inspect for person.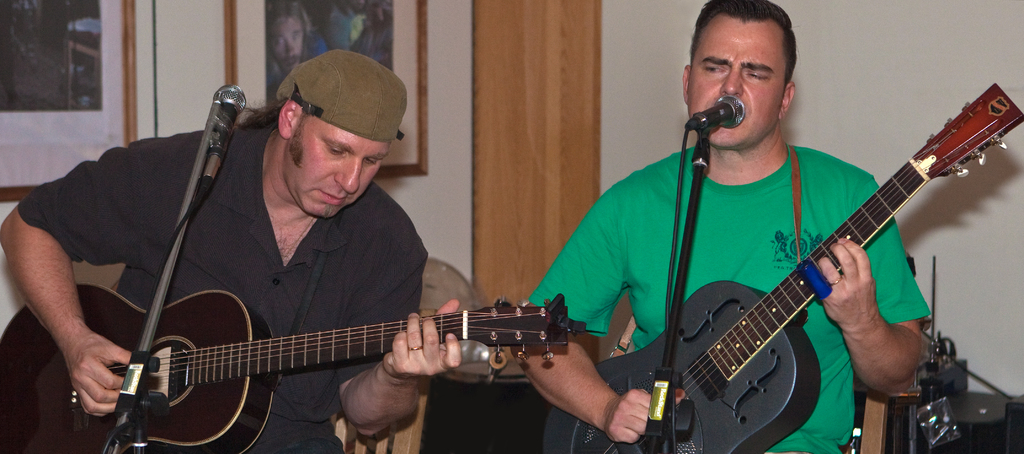
Inspection: [x1=267, y1=0, x2=328, y2=94].
